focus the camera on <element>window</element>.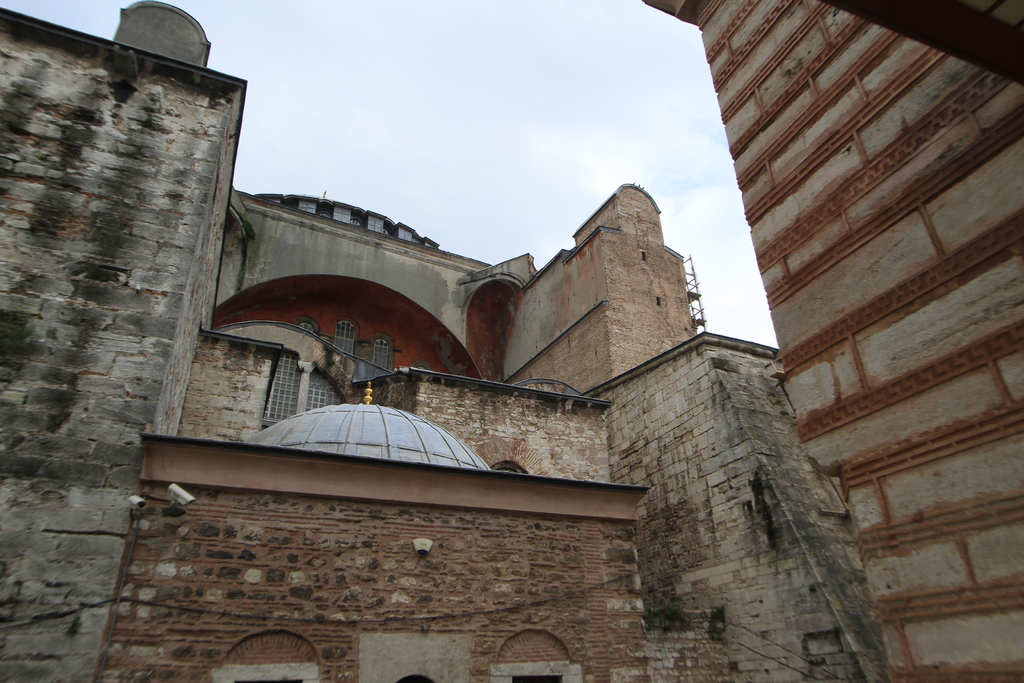
Focus region: bbox=(329, 317, 357, 358).
